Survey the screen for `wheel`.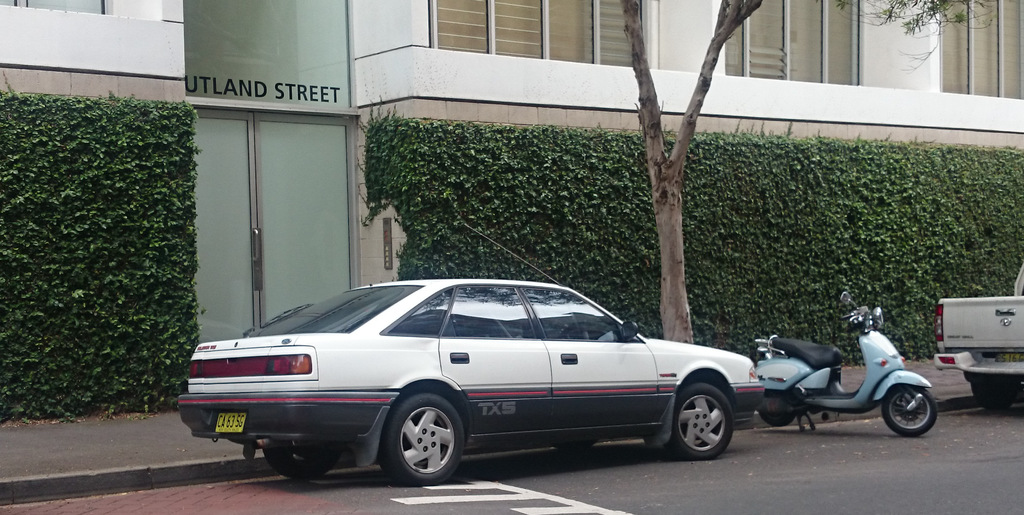
Survey found: 880:384:934:439.
